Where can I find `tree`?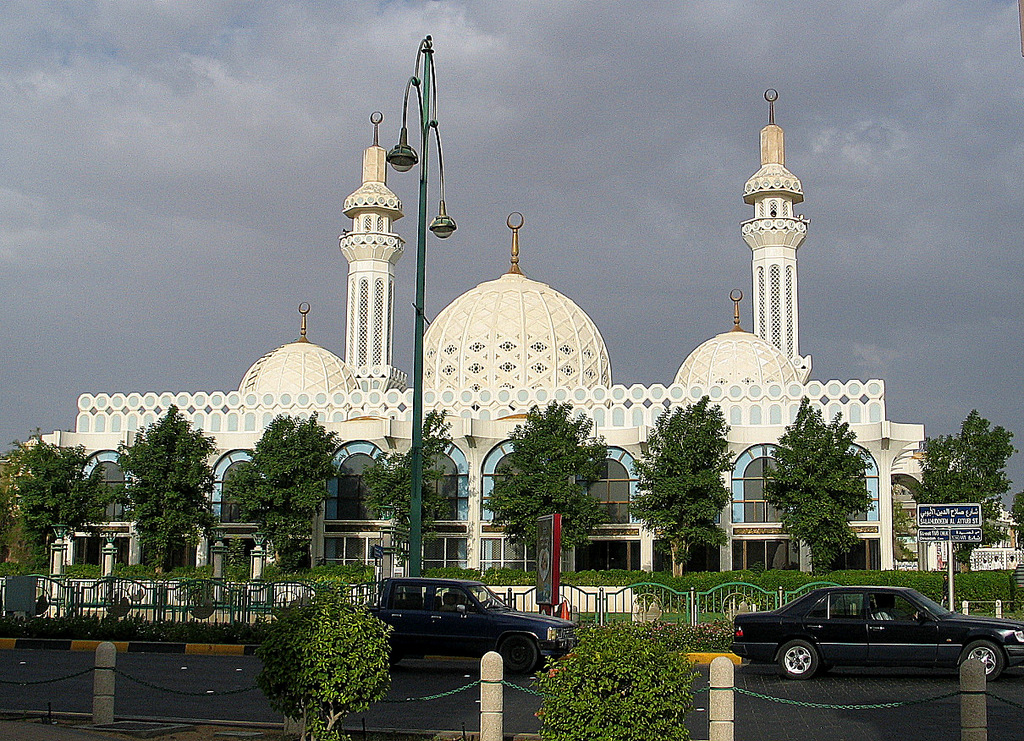
You can find it at select_region(907, 410, 1010, 570).
